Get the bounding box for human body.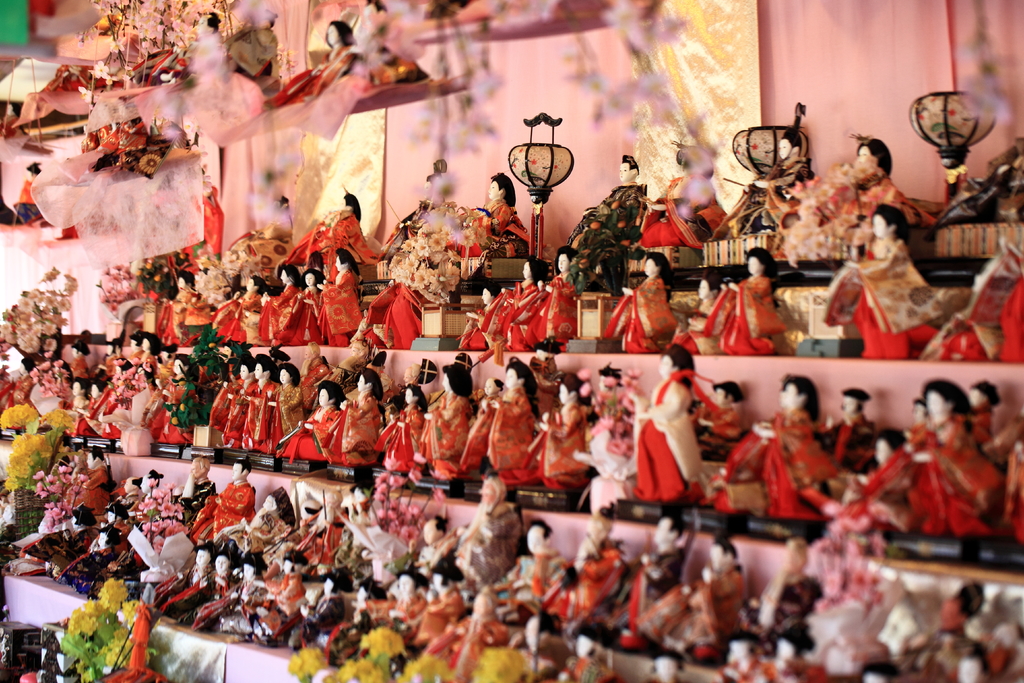
detection(479, 354, 545, 497).
